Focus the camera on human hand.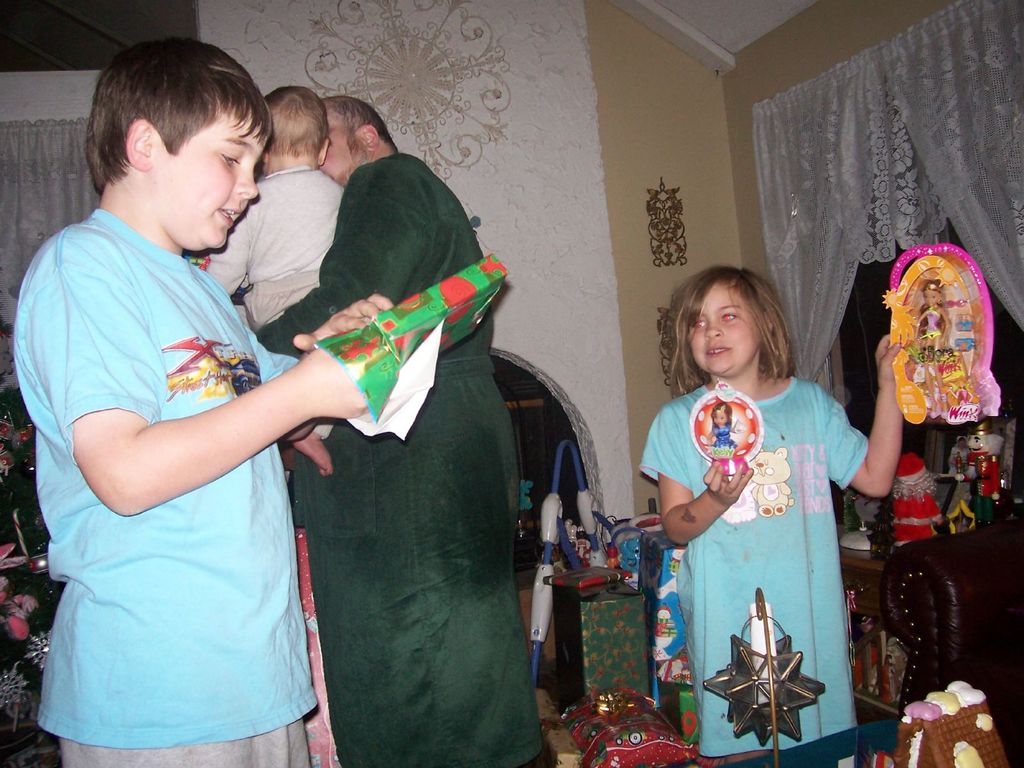
Focus region: 290,292,395,355.
